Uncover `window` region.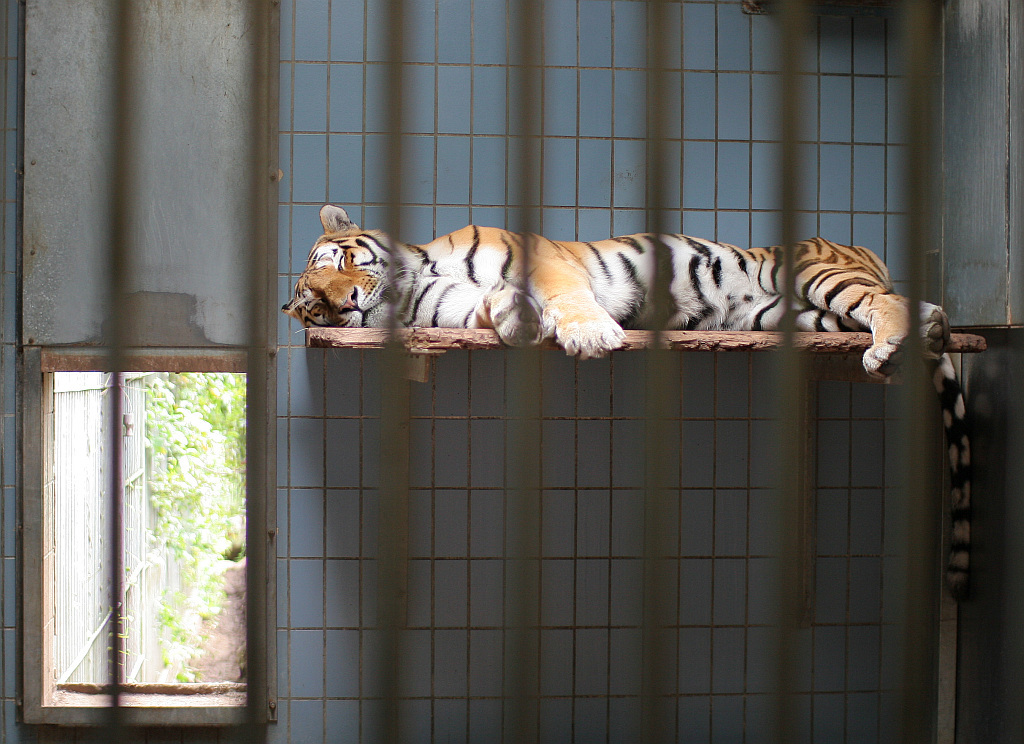
Uncovered: Rect(27, 294, 275, 700).
